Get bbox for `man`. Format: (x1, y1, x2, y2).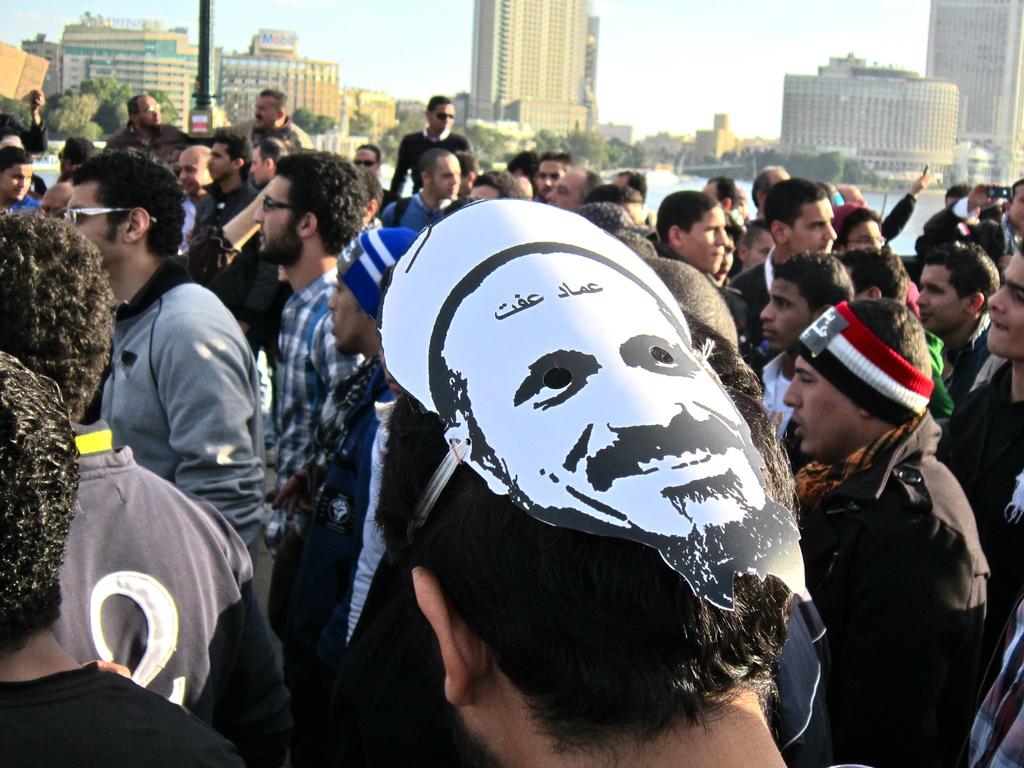
(689, 318, 836, 763).
